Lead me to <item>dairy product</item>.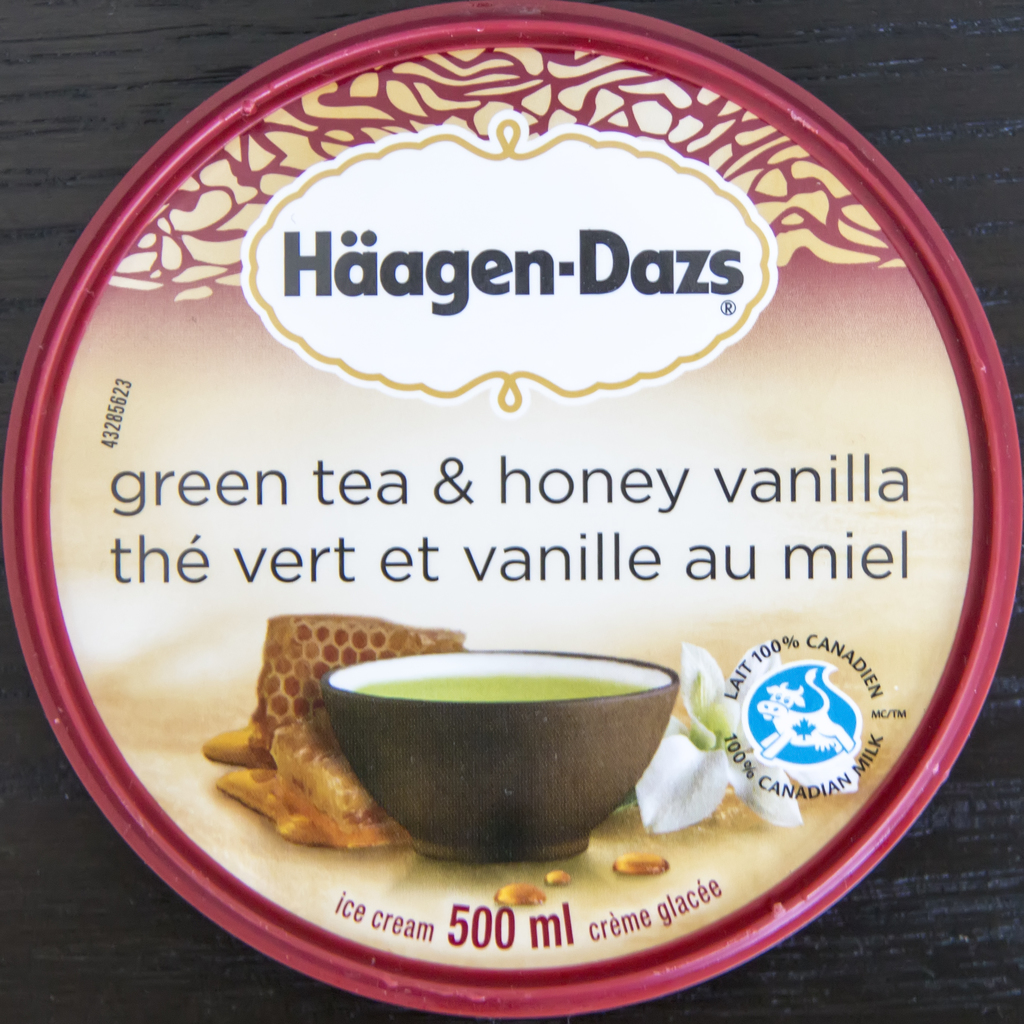
Lead to bbox(358, 664, 643, 705).
